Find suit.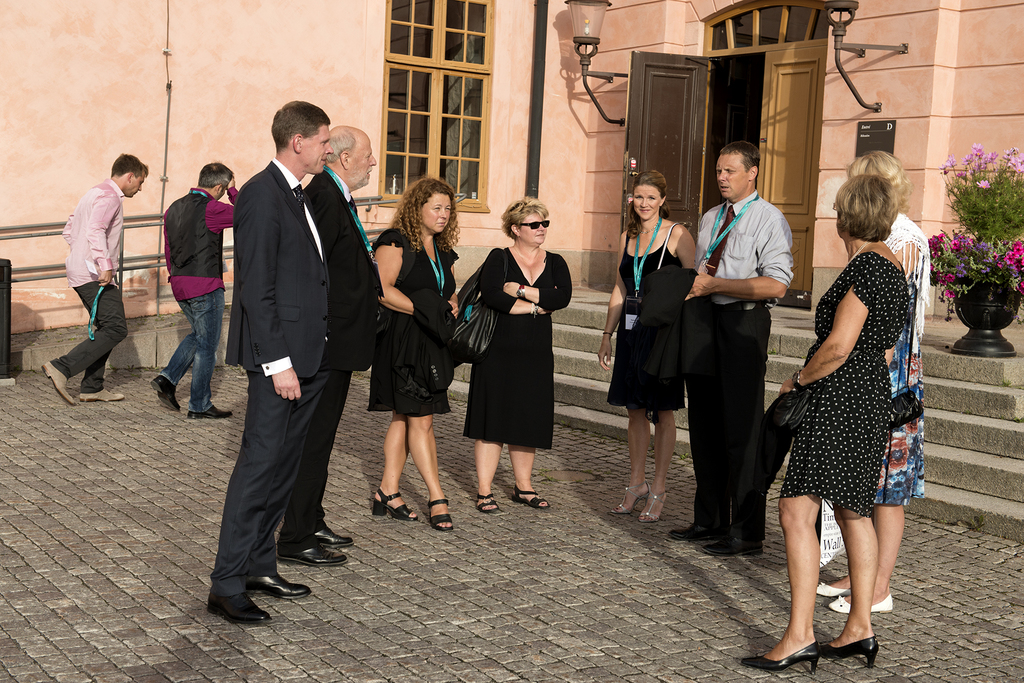
204,155,339,604.
